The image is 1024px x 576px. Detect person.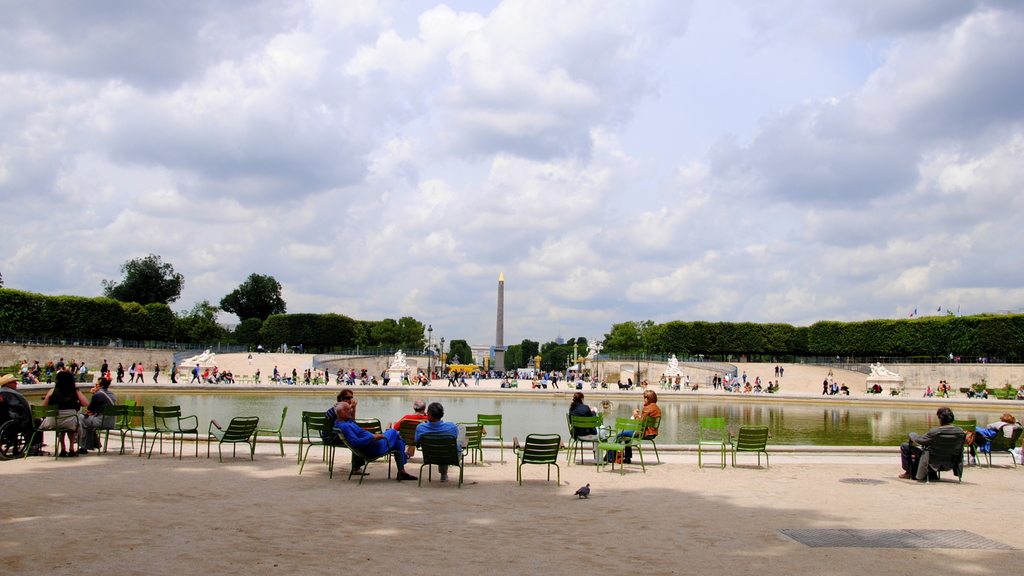
Detection: [252, 369, 261, 383].
